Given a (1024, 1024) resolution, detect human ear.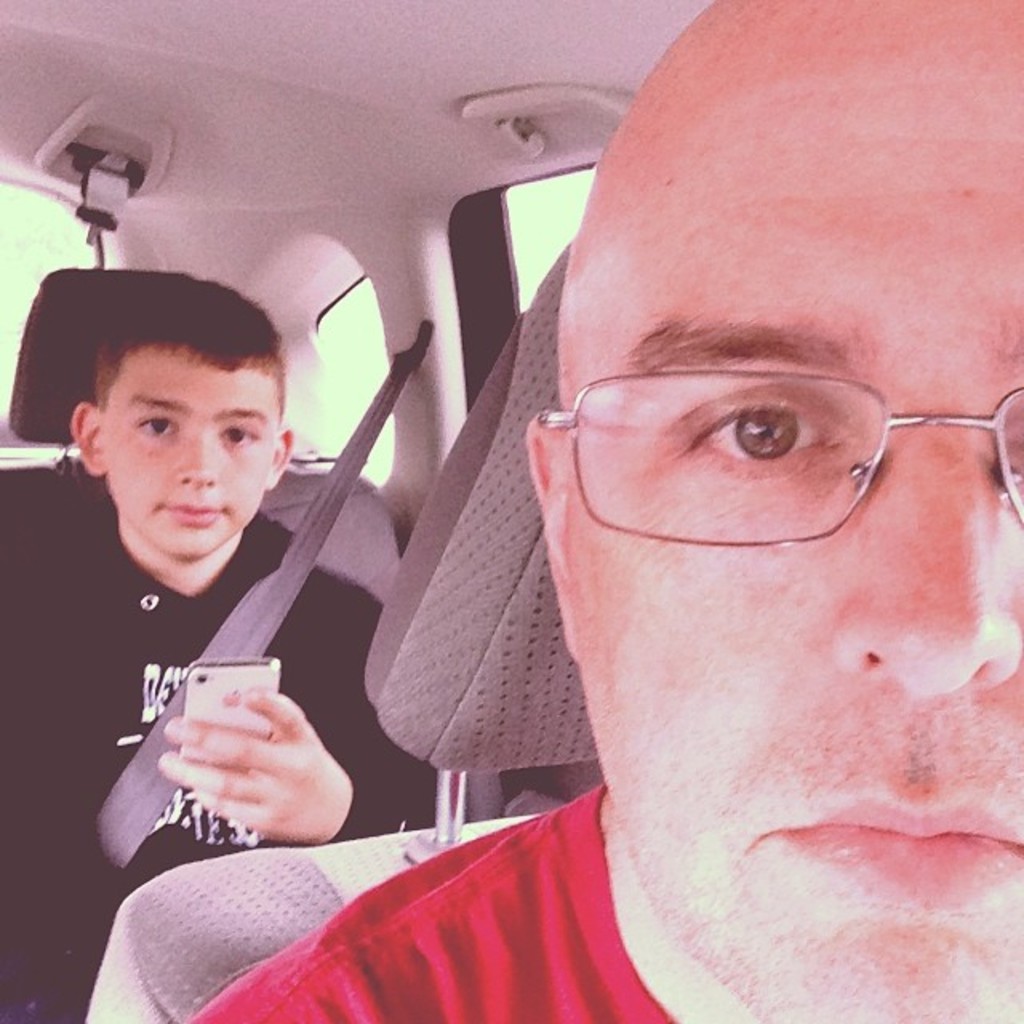
(x1=266, y1=427, x2=296, y2=490).
